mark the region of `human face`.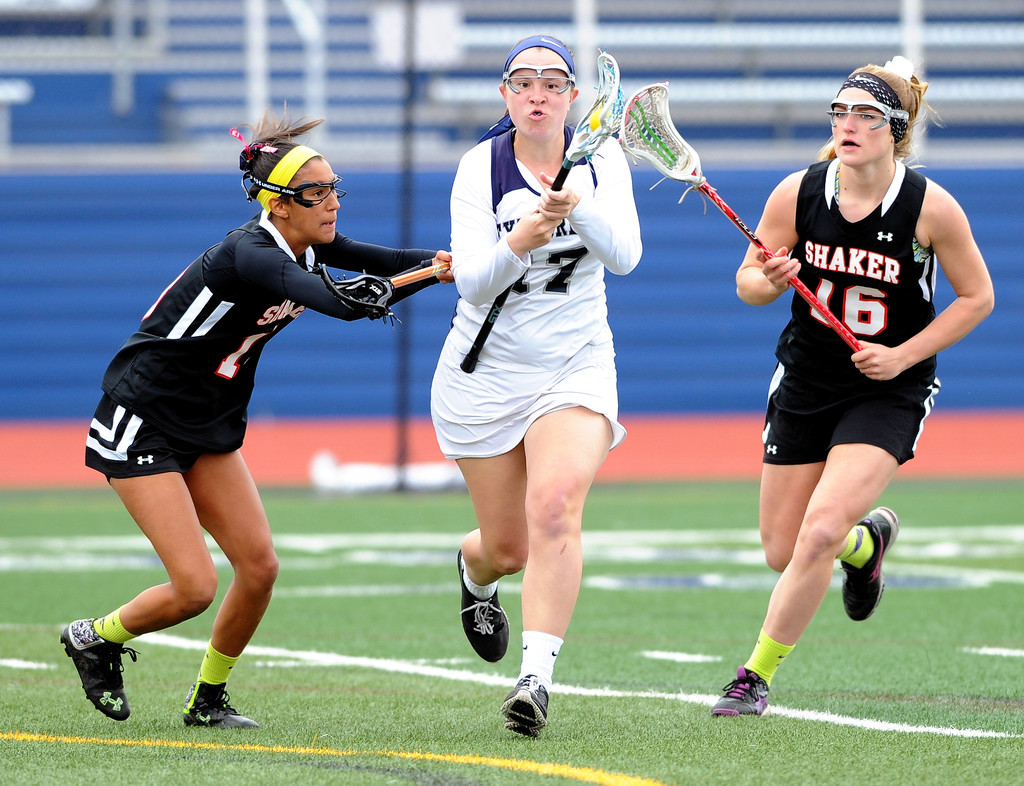
Region: left=833, top=83, right=889, bottom=163.
